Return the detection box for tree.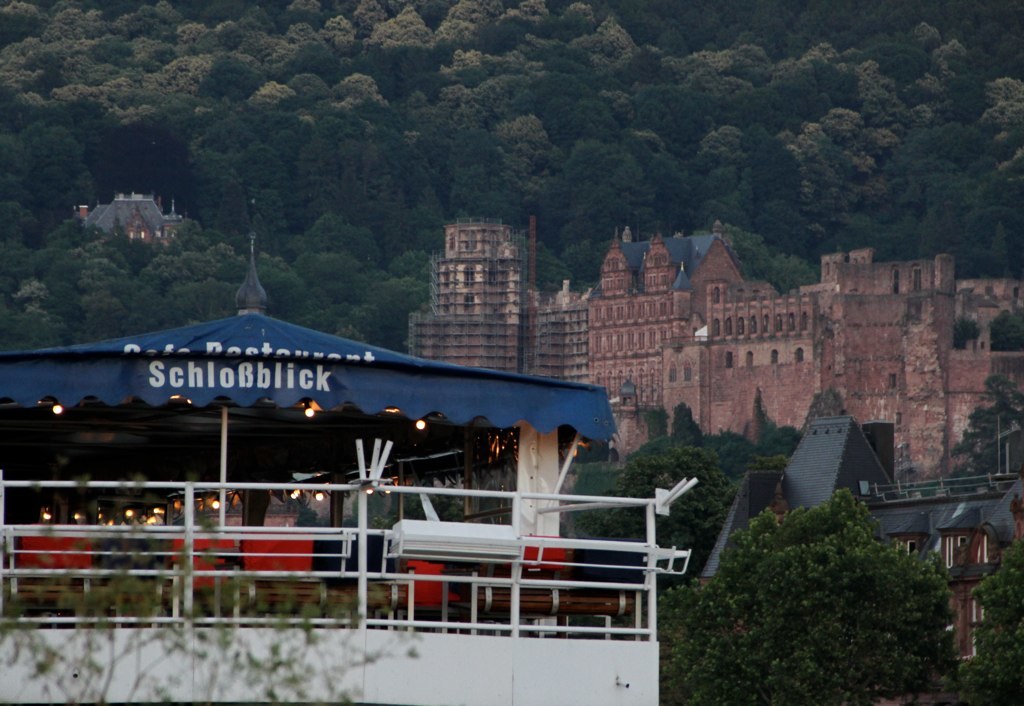
(587,15,658,73).
